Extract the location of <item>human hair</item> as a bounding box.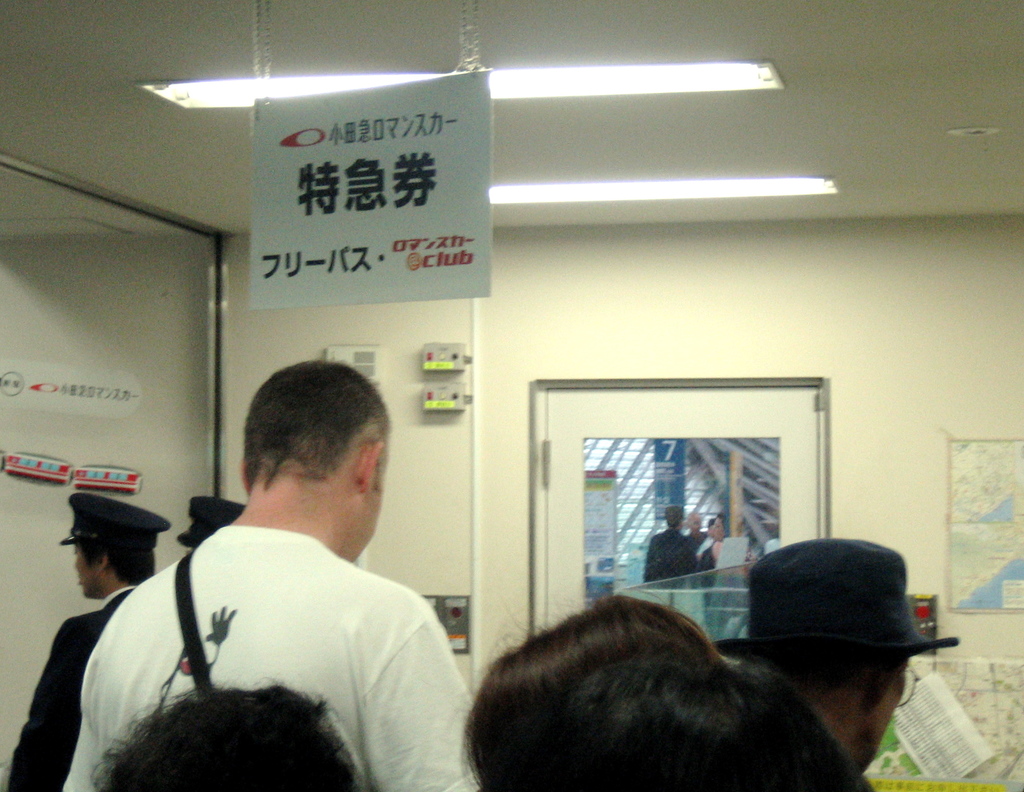
[x1=547, y1=652, x2=878, y2=791].
